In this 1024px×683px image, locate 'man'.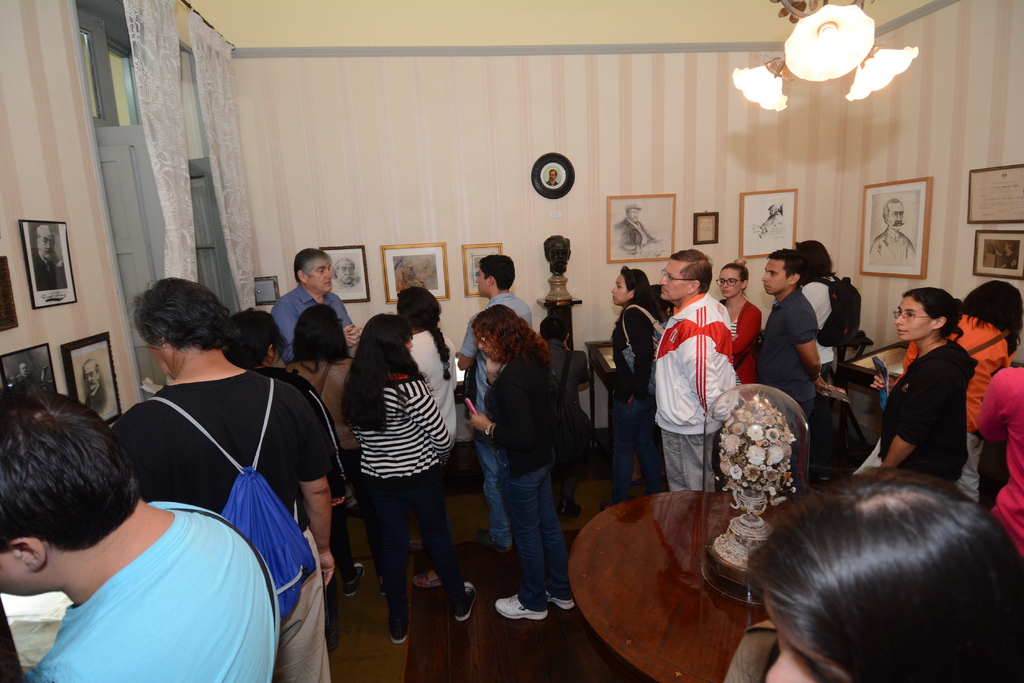
Bounding box: select_region(15, 358, 30, 378).
